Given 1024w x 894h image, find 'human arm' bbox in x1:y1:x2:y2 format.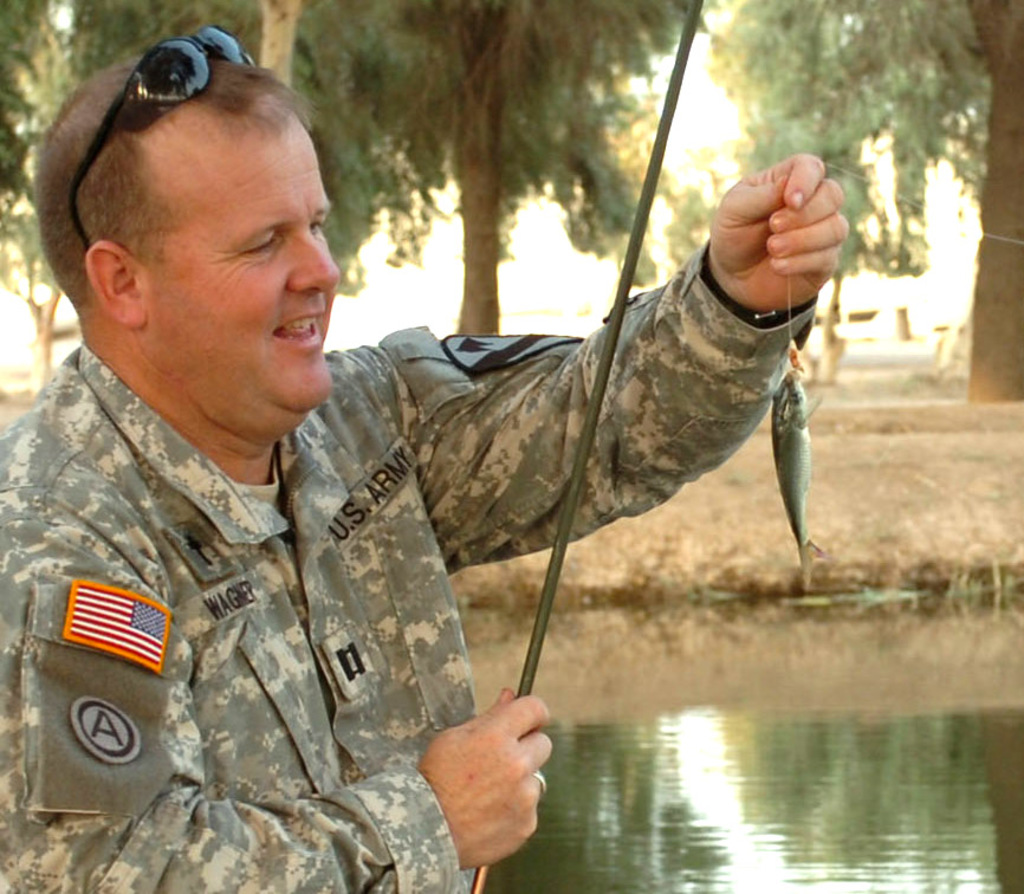
401:156:848:568.
